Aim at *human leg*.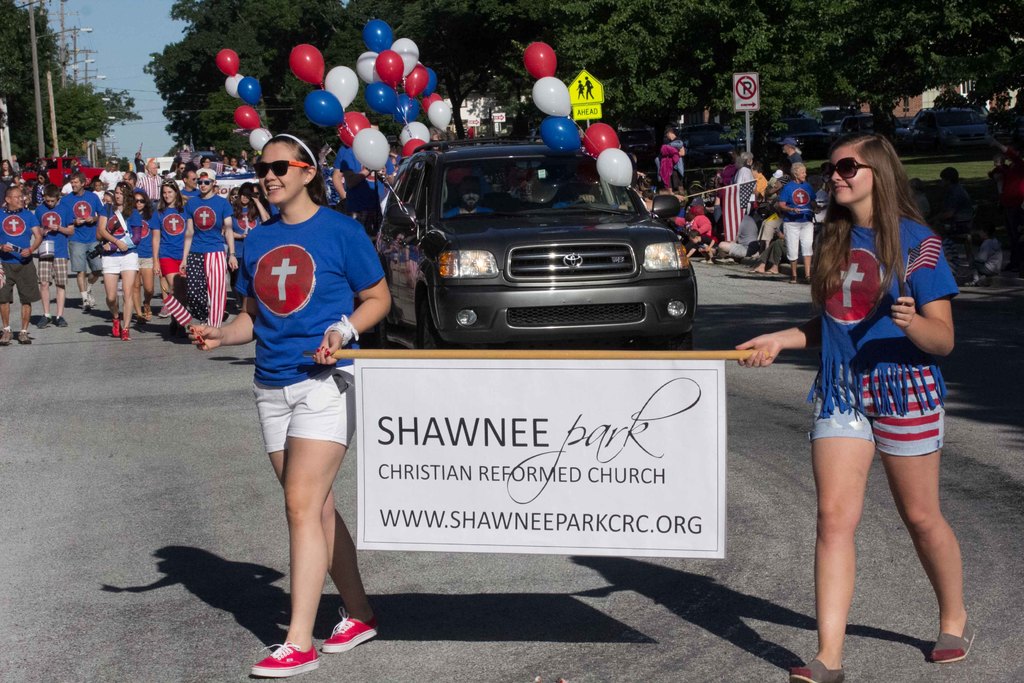
Aimed at <region>17, 254, 42, 342</region>.
